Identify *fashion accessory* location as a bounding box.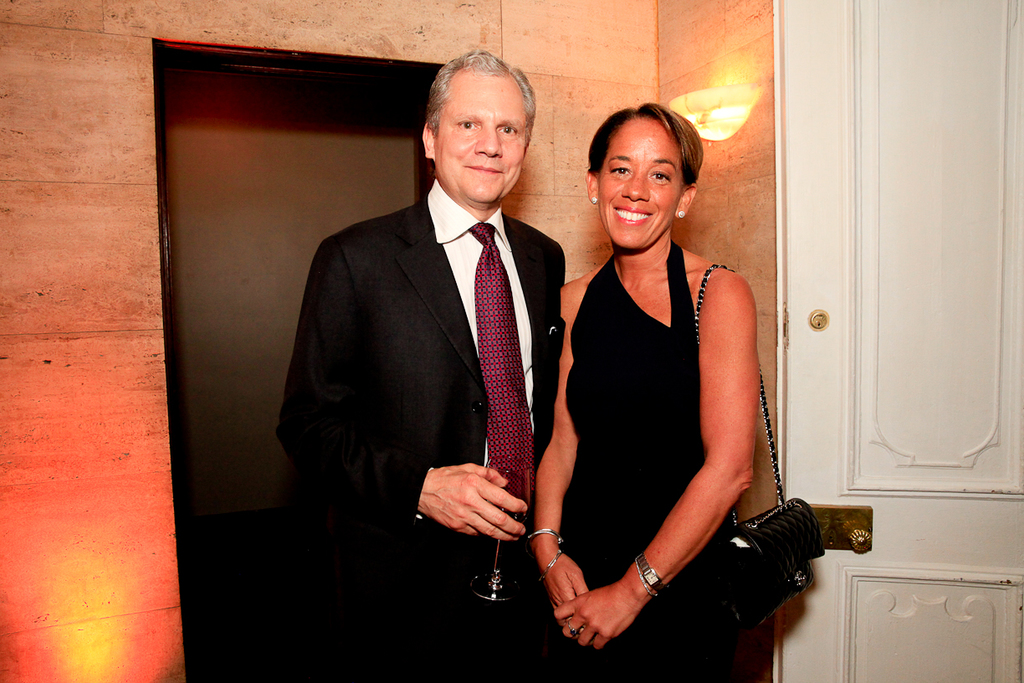
527 526 561 542.
